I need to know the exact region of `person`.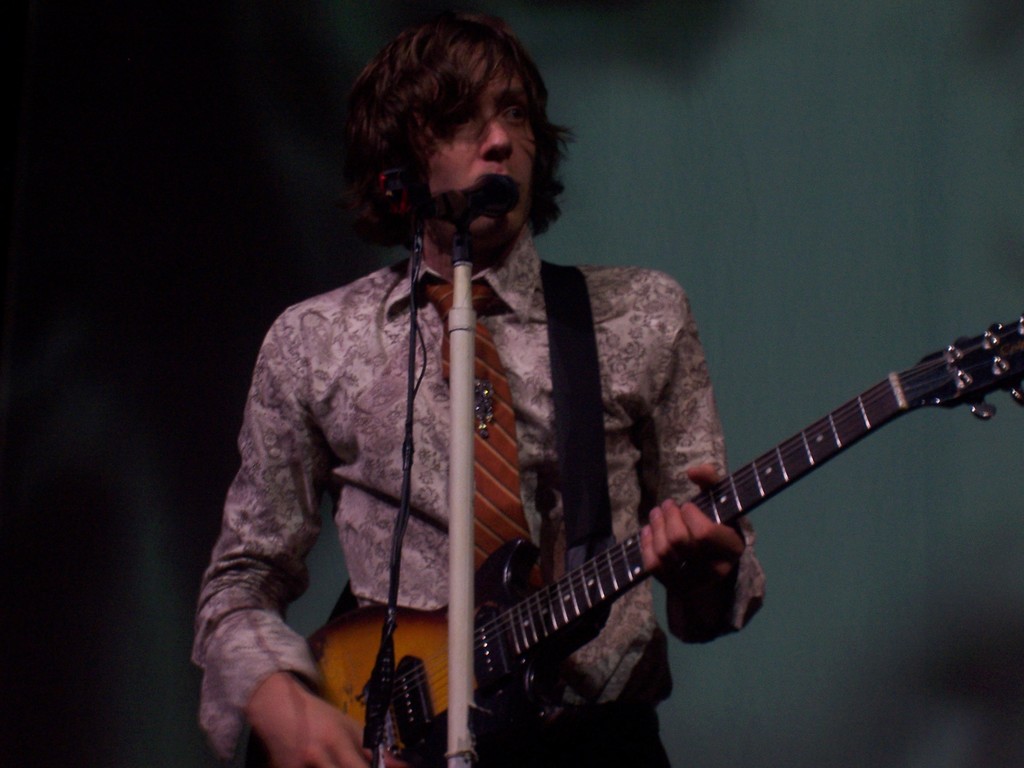
Region: box(184, 19, 767, 767).
